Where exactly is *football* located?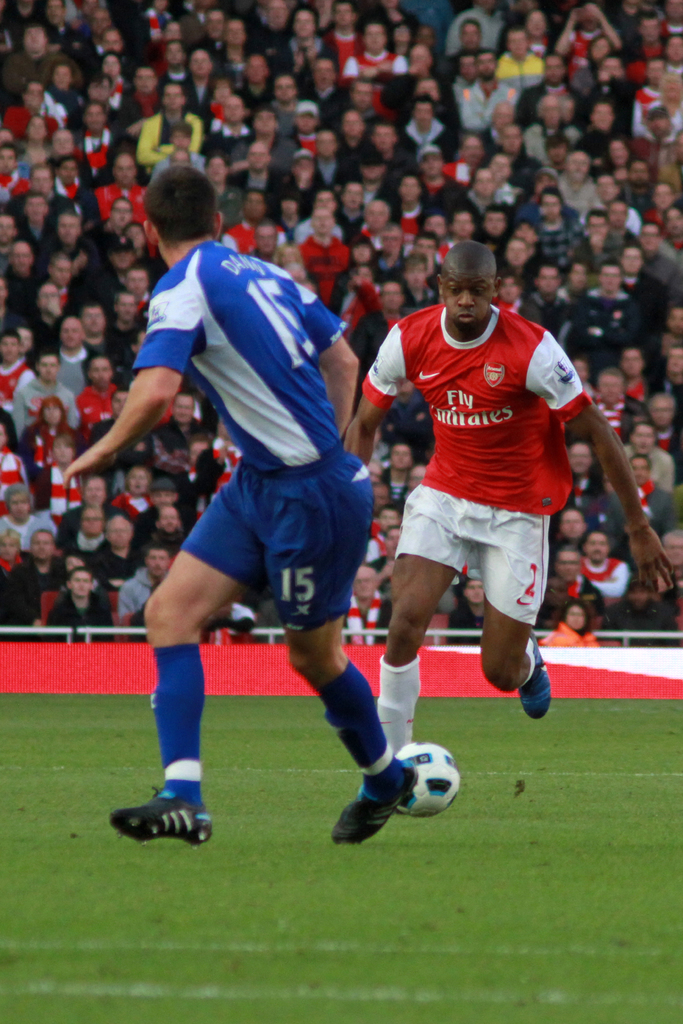
Its bounding box is l=396, t=743, r=463, b=816.
